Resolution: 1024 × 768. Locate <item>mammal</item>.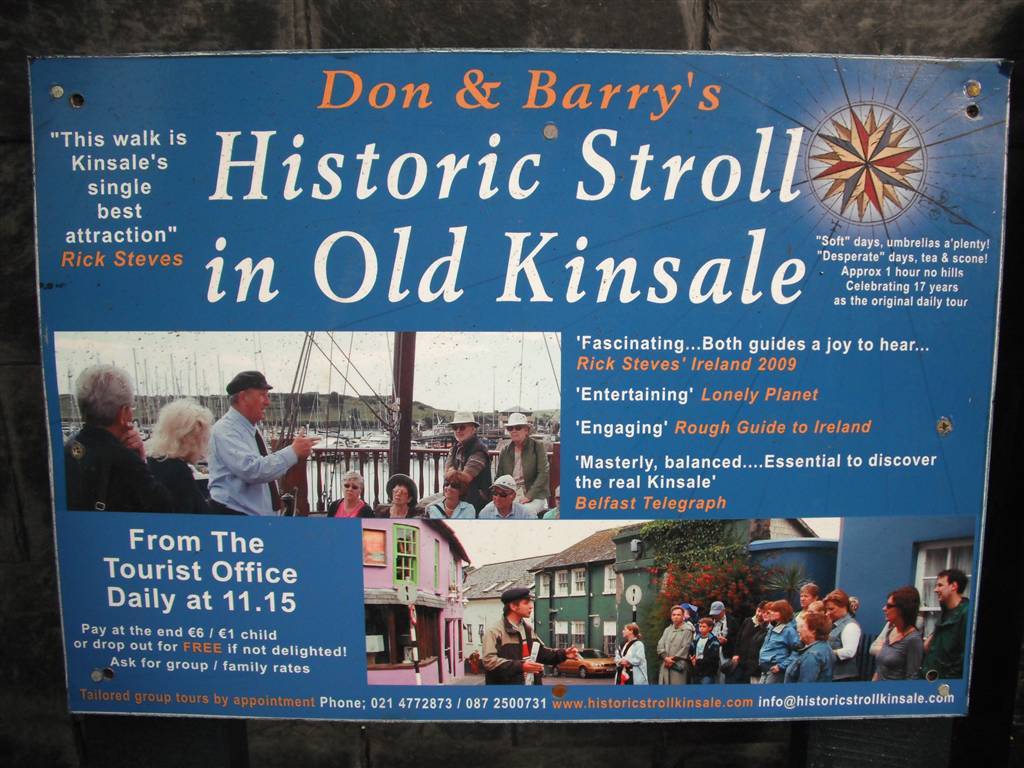
l=656, t=606, r=684, b=686.
